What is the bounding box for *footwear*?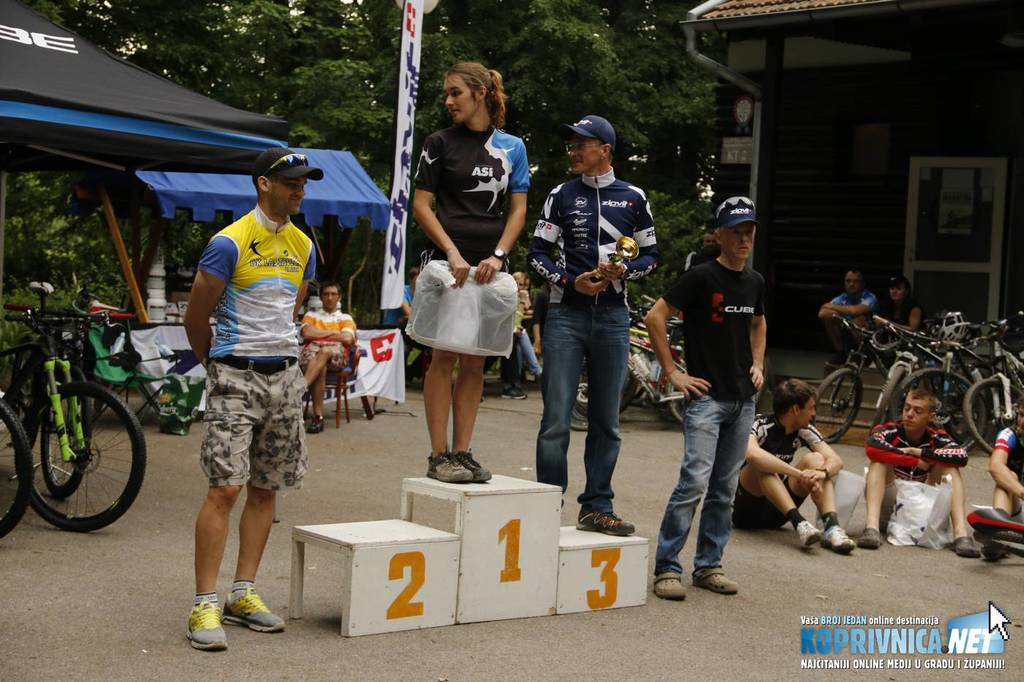
(left=225, top=594, right=284, bottom=629).
